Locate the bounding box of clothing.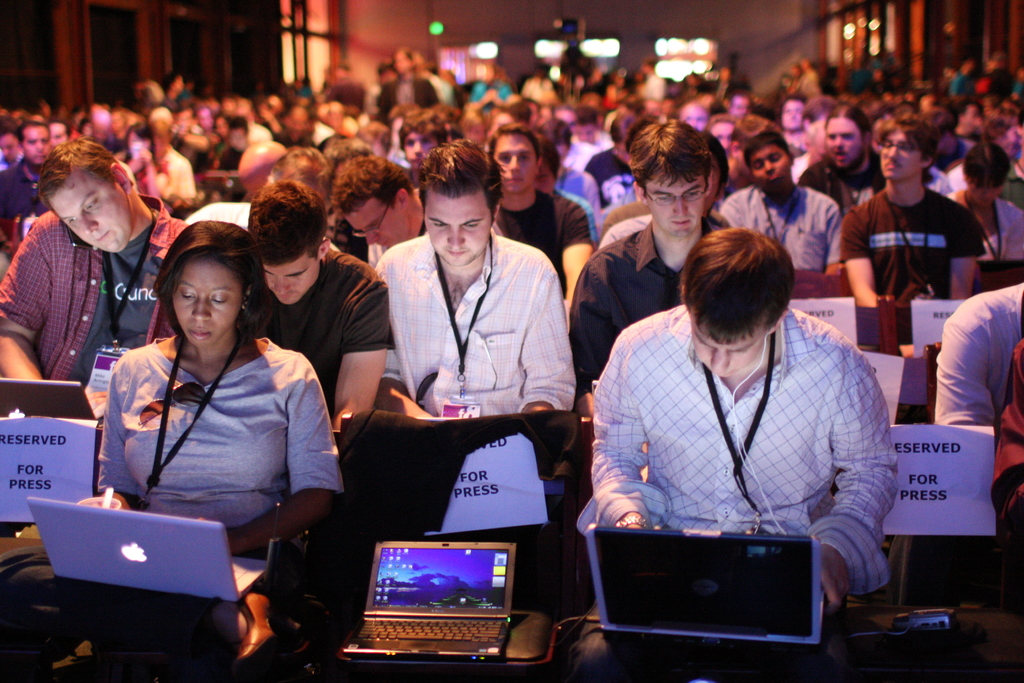
Bounding box: (left=947, top=162, right=983, bottom=196).
